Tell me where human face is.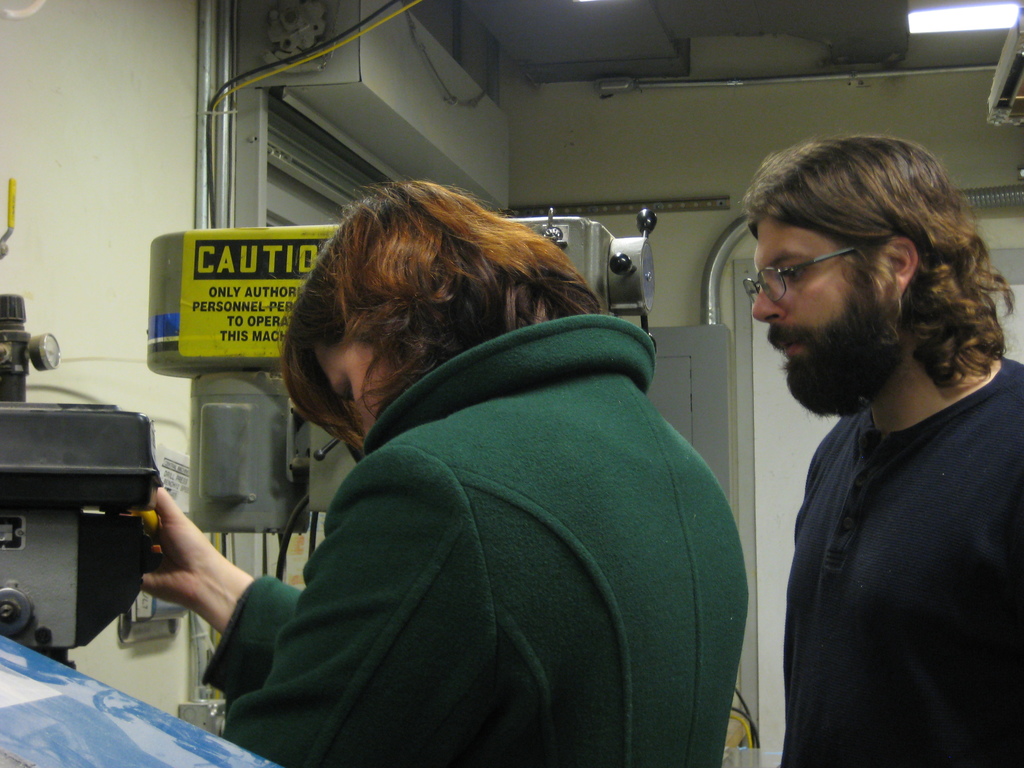
human face is at l=318, t=340, r=403, b=436.
